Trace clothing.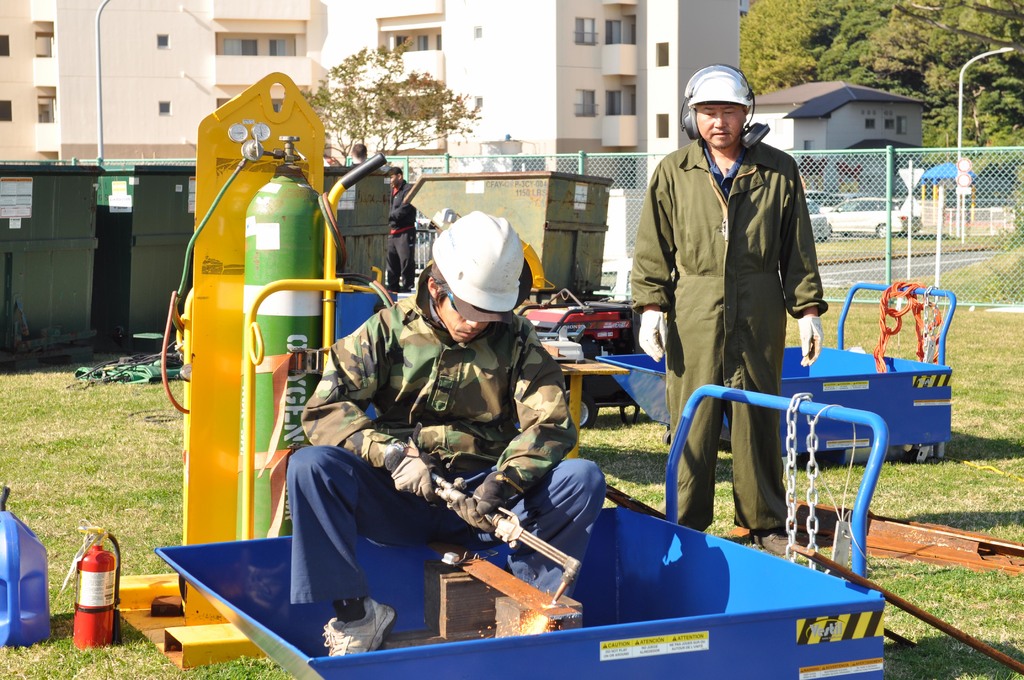
Traced to locate(630, 134, 834, 523).
